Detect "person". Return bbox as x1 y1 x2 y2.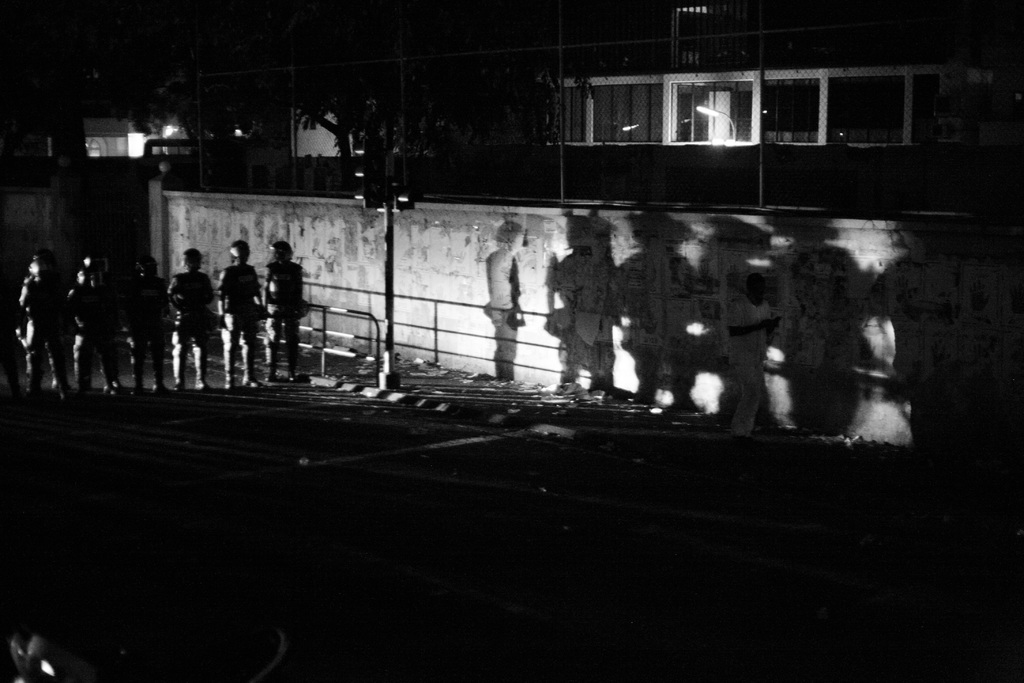
124 247 170 393.
